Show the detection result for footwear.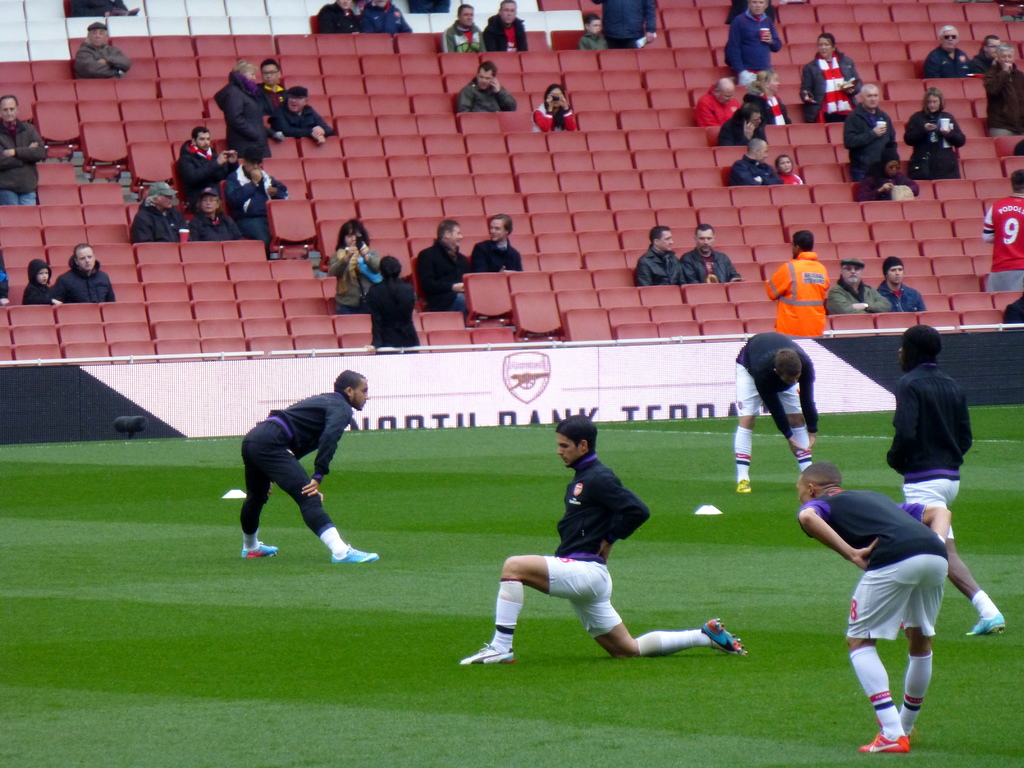
x1=461 y1=643 x2=513 y2=662.
